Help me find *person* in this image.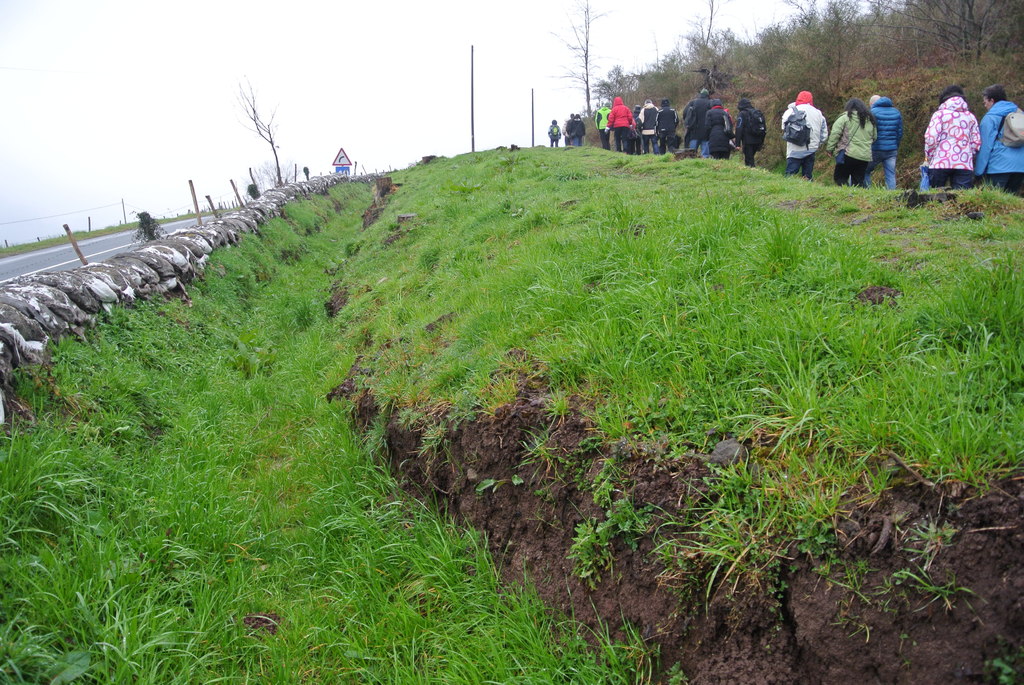
Found it: select_region(653, 97, 678, 154).
